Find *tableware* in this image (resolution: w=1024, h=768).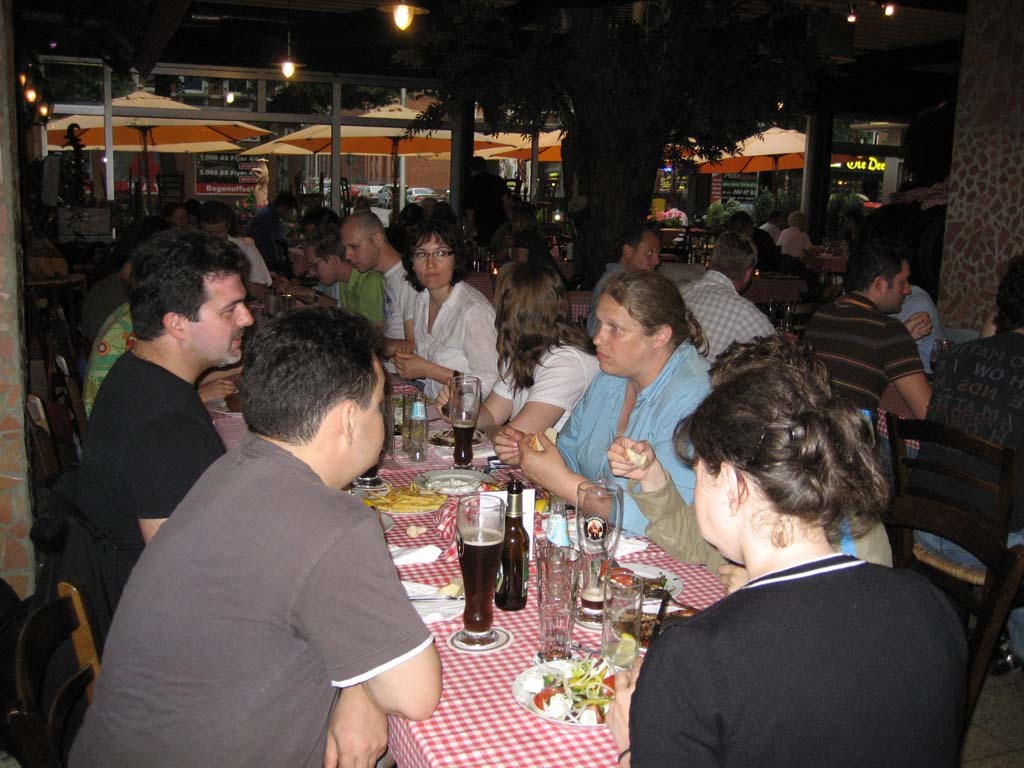
pyautogui.locateOnScreen(592, 574, 639, 675).
